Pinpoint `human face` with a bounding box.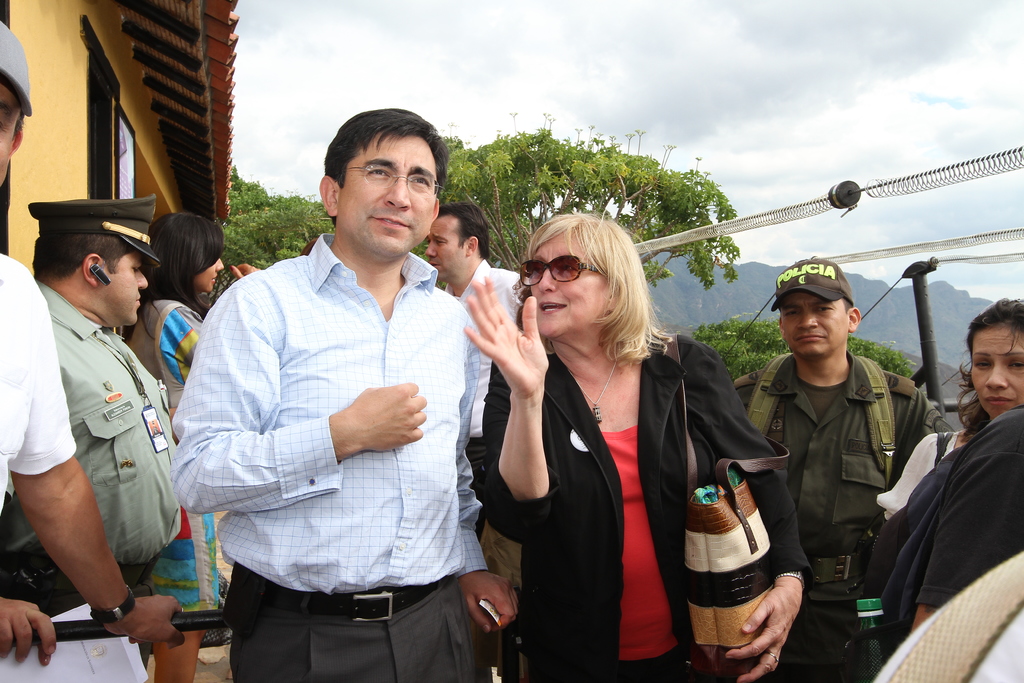
region(527, 227, 618, 339).
